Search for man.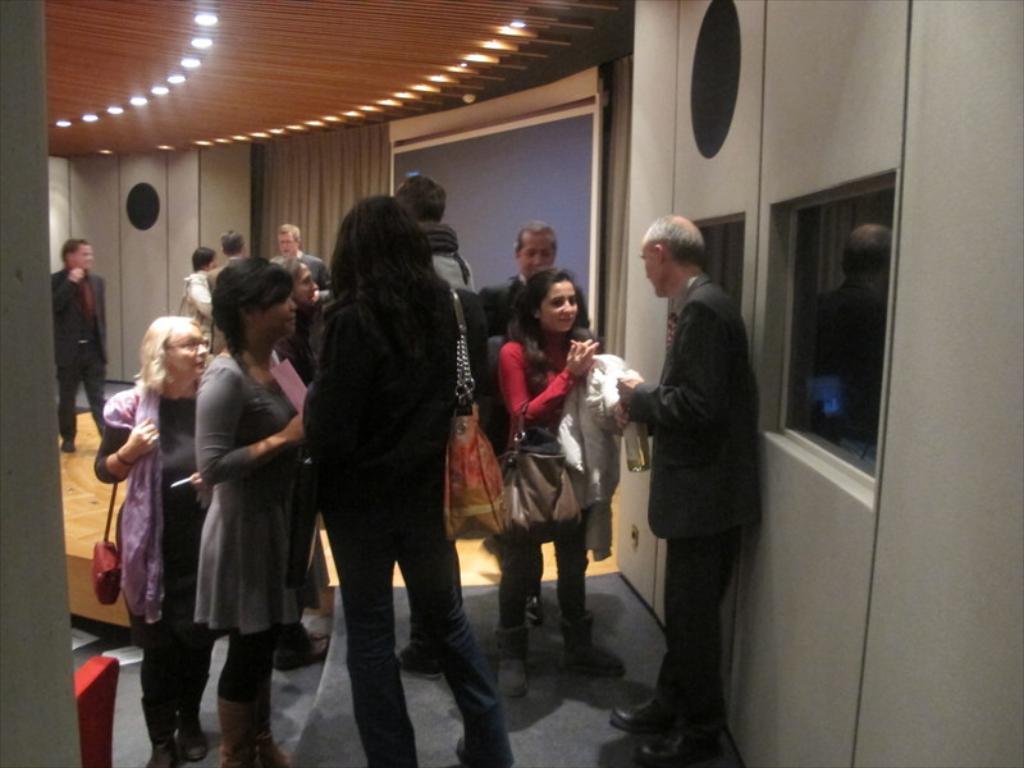
Found at {"left": 477, "top": 223, "right": 588, "bottom": 631}.
